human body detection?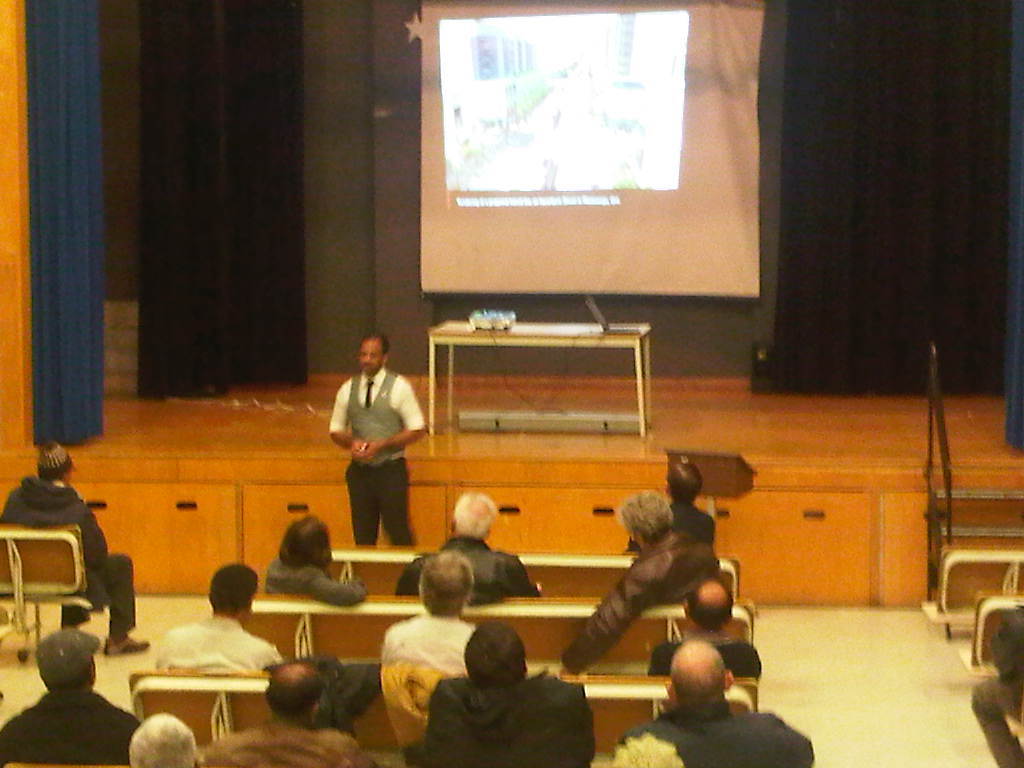
[624,641,815,767]
